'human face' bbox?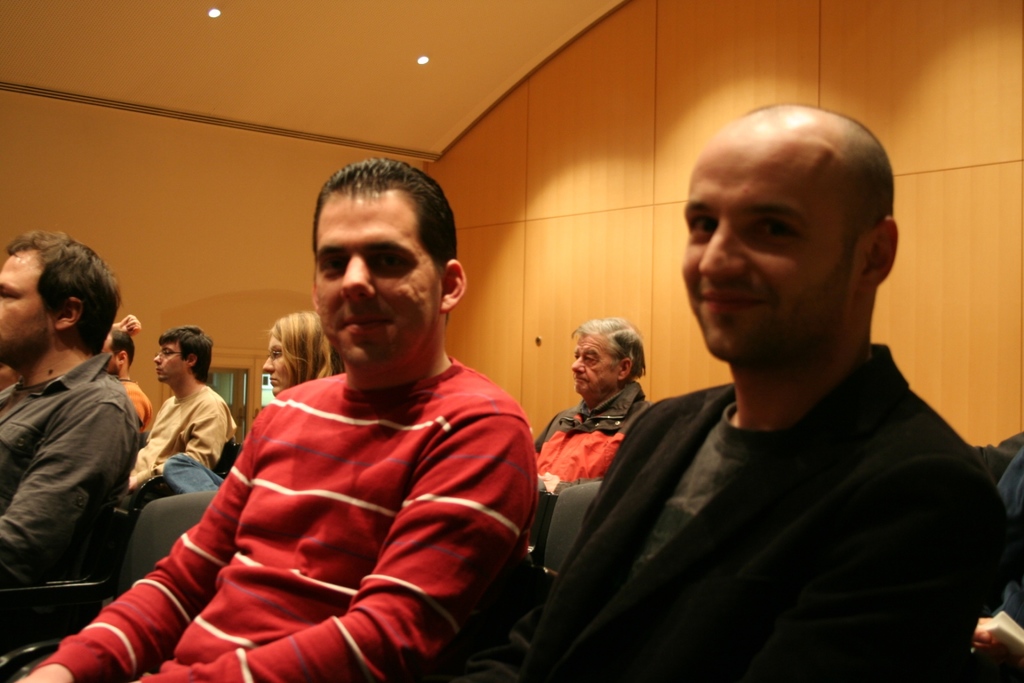
(316, 194, 439, 370)
